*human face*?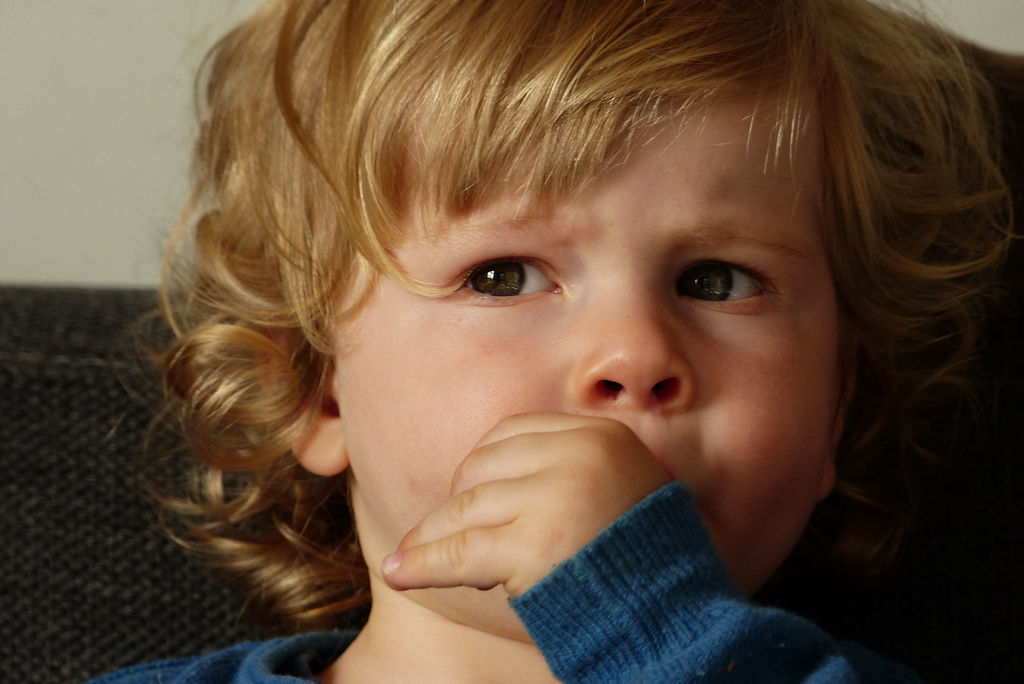
region(333, 81, 837, 630)
